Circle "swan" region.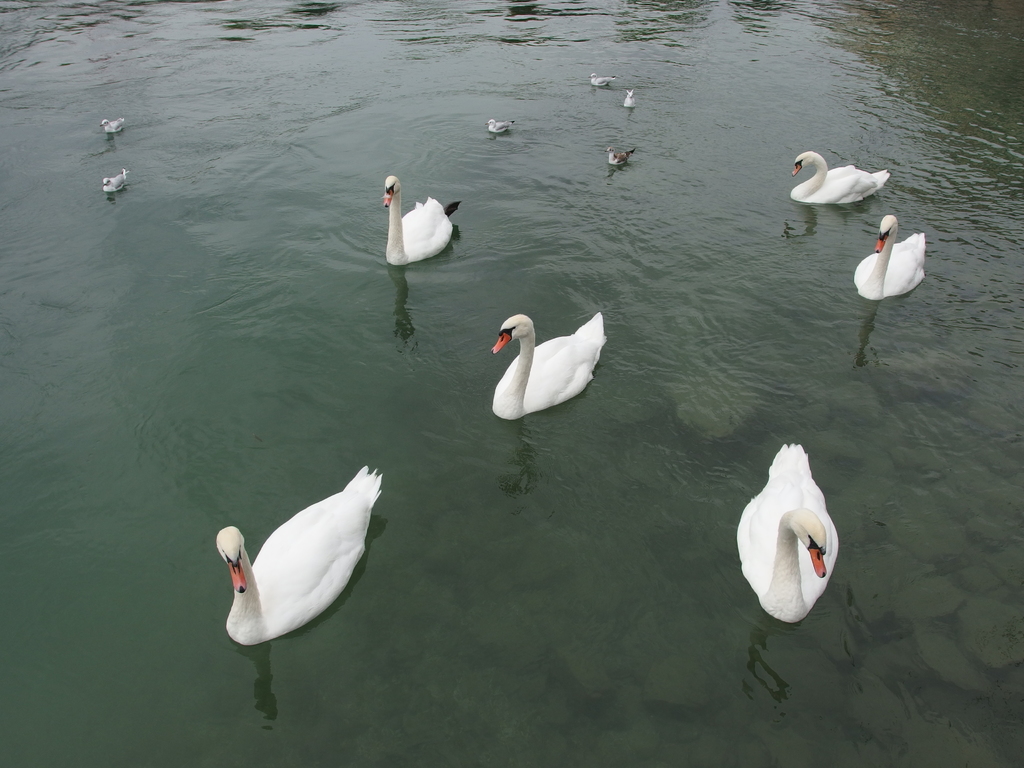
Region: crop(492, 314, 605, 422).
